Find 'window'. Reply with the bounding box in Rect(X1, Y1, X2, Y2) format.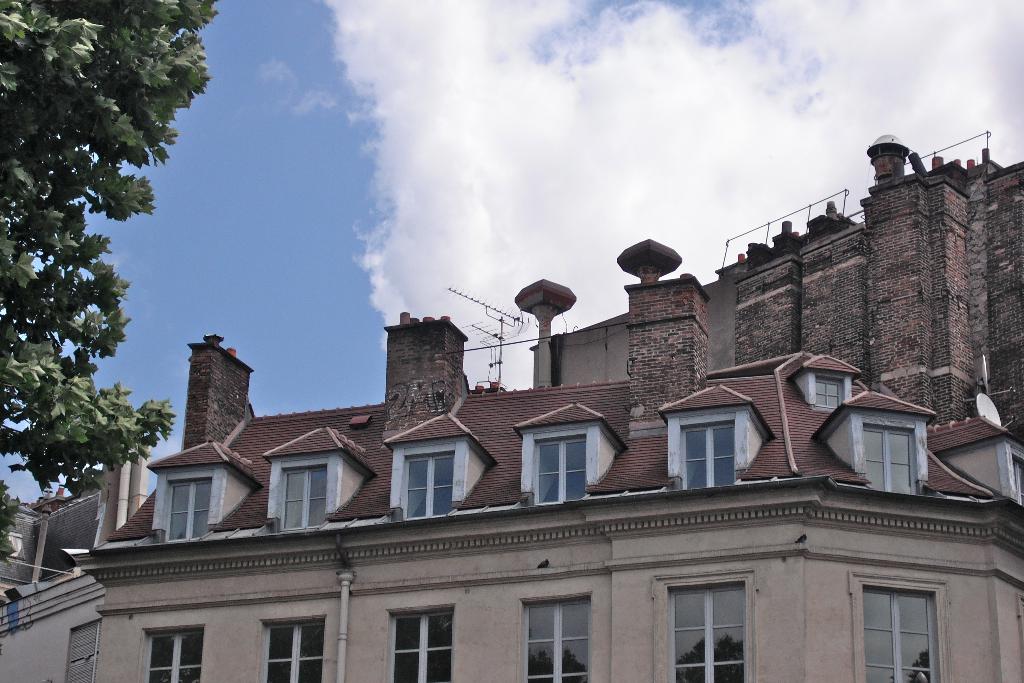
Rect(392, 609, 456, 682).
